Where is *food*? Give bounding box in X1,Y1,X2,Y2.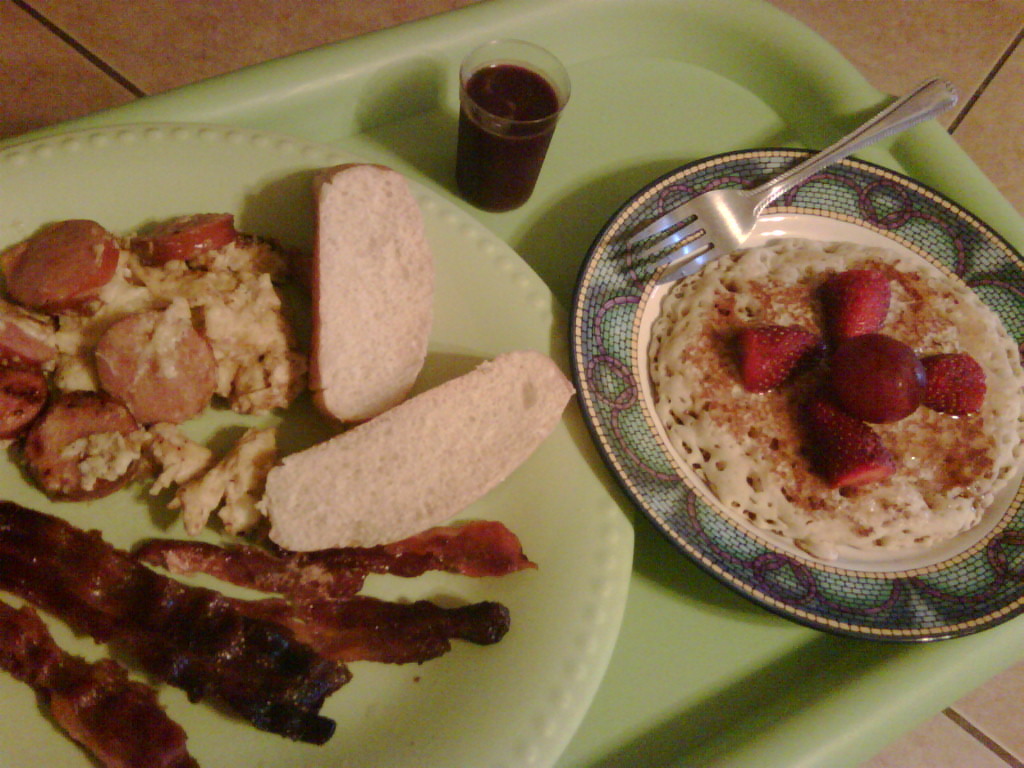
0,208,308,532.
